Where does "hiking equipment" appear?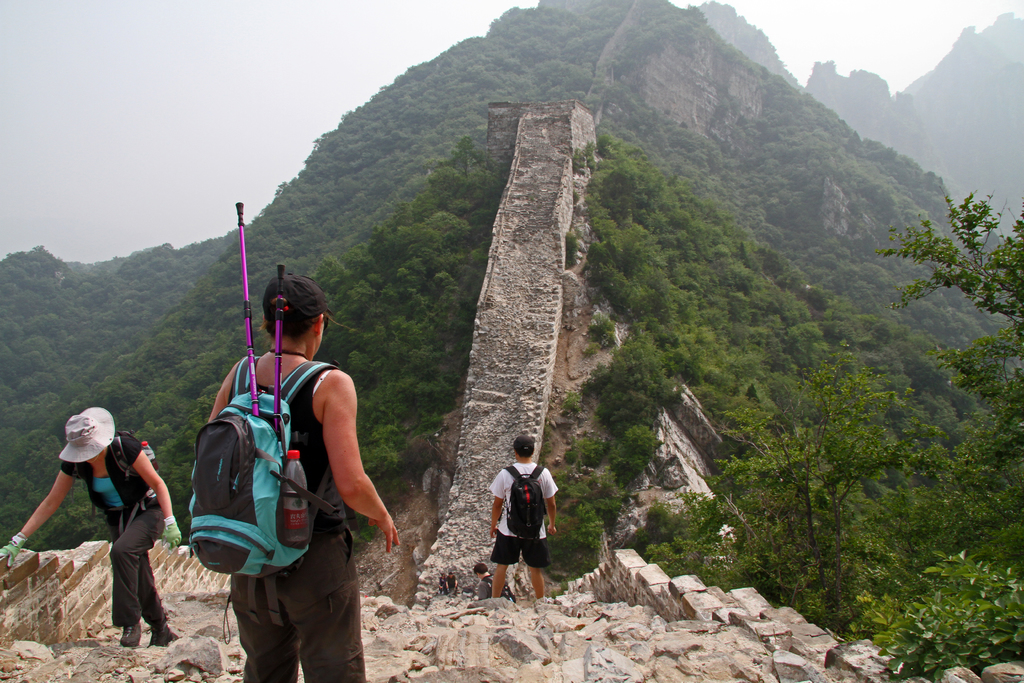
Appears at 80, 429, 161, 539.
